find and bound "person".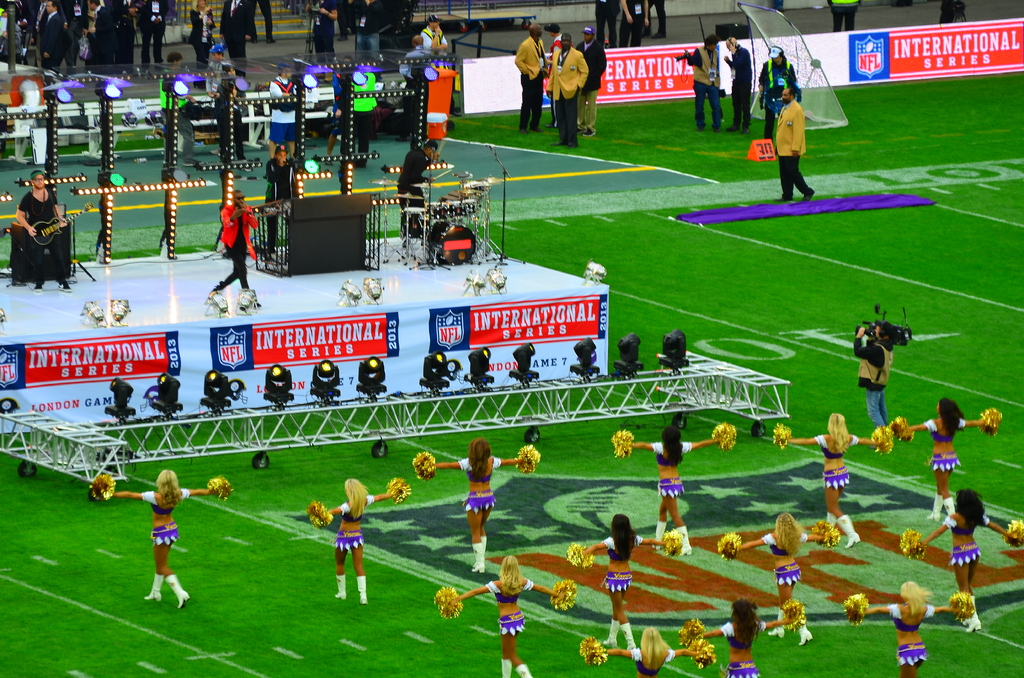
Bound: {"x1": 324, "y1": 477, "x2": 401, "y2": 608}.
